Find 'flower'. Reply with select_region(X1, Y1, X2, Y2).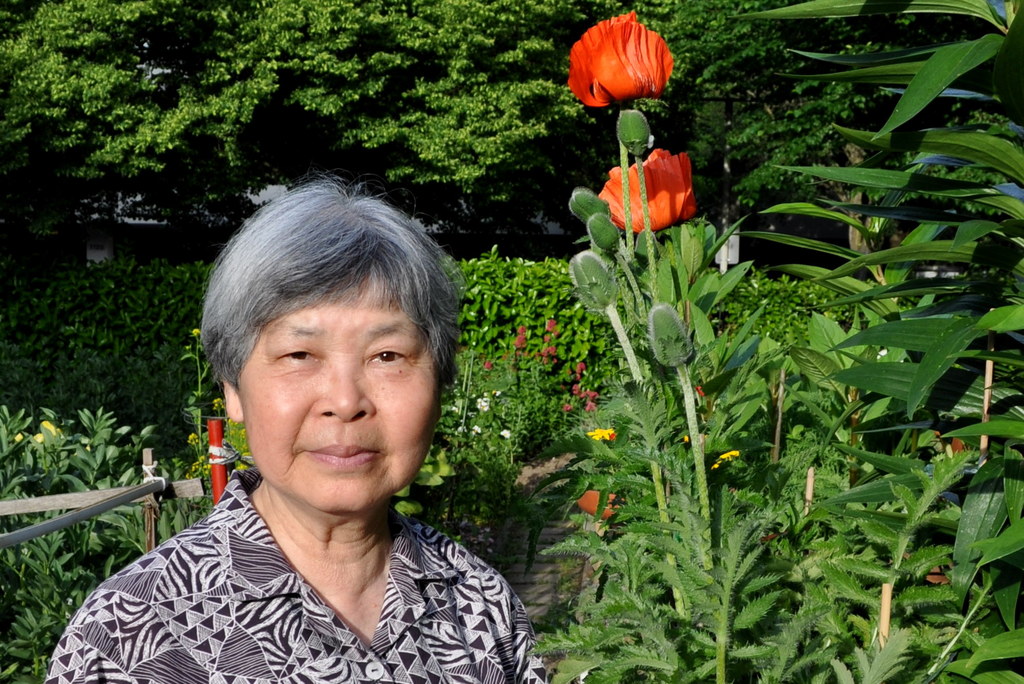
select_region(598, 153, 691, 233).
